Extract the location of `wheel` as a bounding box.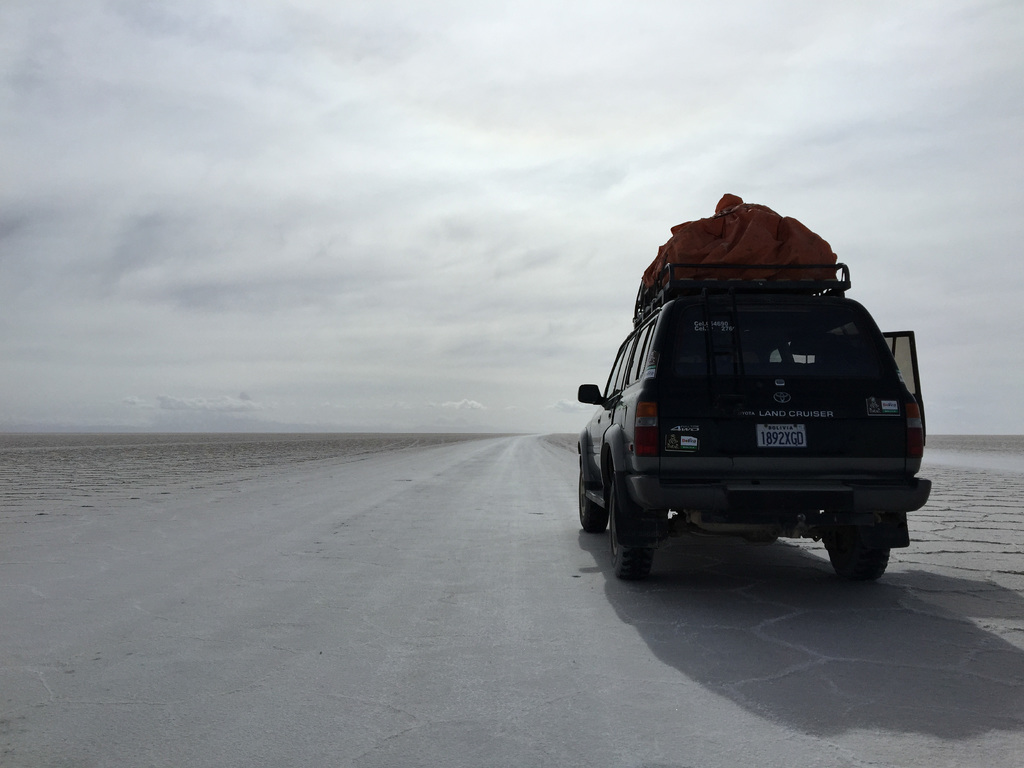
x1=827 y1=545 x2=890 y2=585.
